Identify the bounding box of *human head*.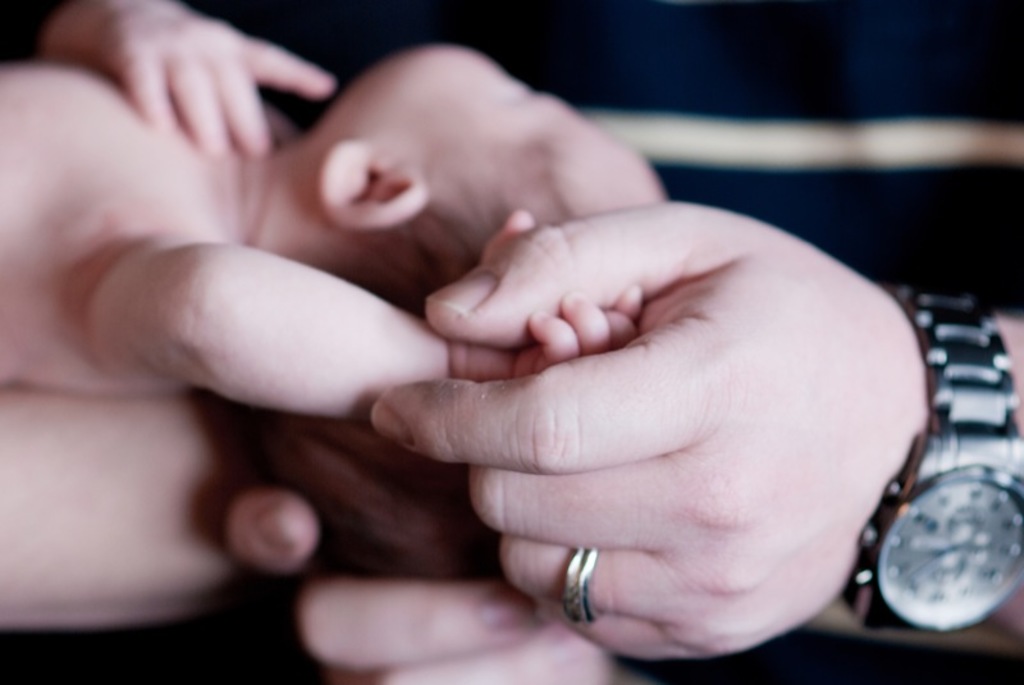
<box>285,49,685,289</box>.
